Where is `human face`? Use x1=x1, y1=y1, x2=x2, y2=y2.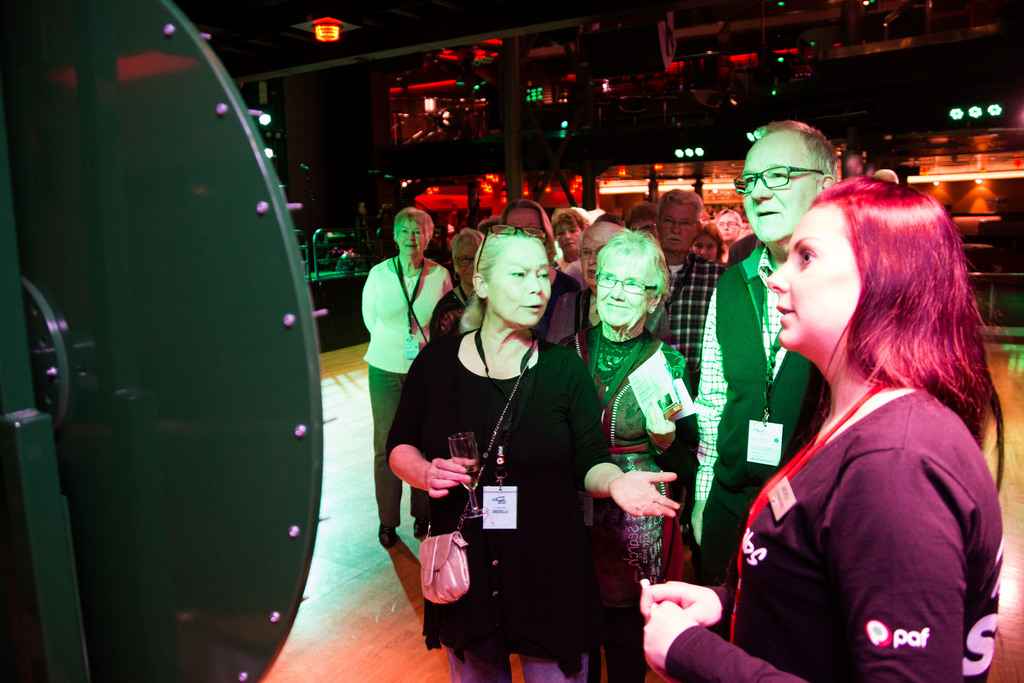
x1=697, y1=233, x2=714, y2=256.
